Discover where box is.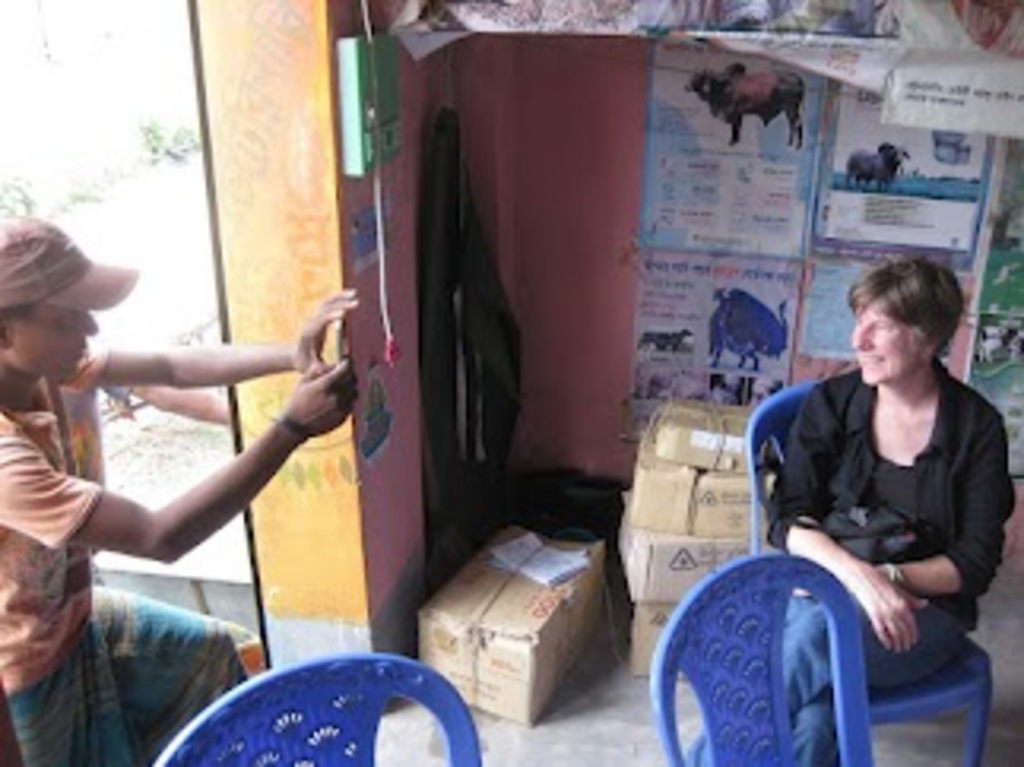
Discovered at {"x1": 691, "y1": 472, "x2": 764, "y2": 539}.
